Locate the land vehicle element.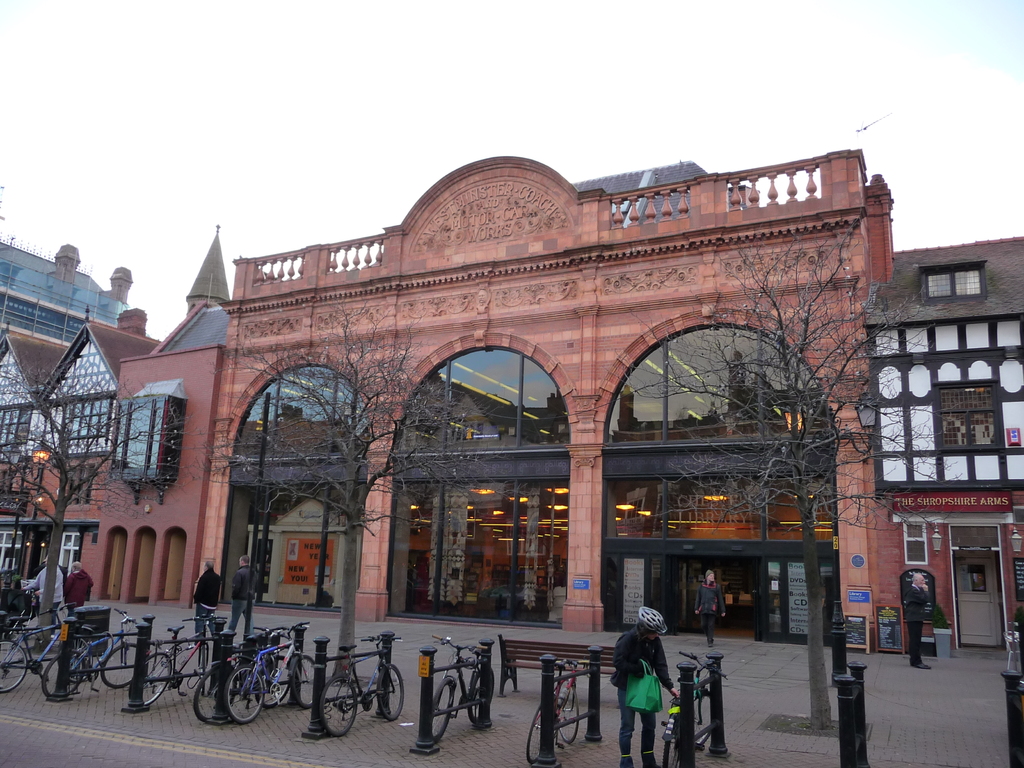
Element bbox: bbox=(40, 605, 140, 698).
